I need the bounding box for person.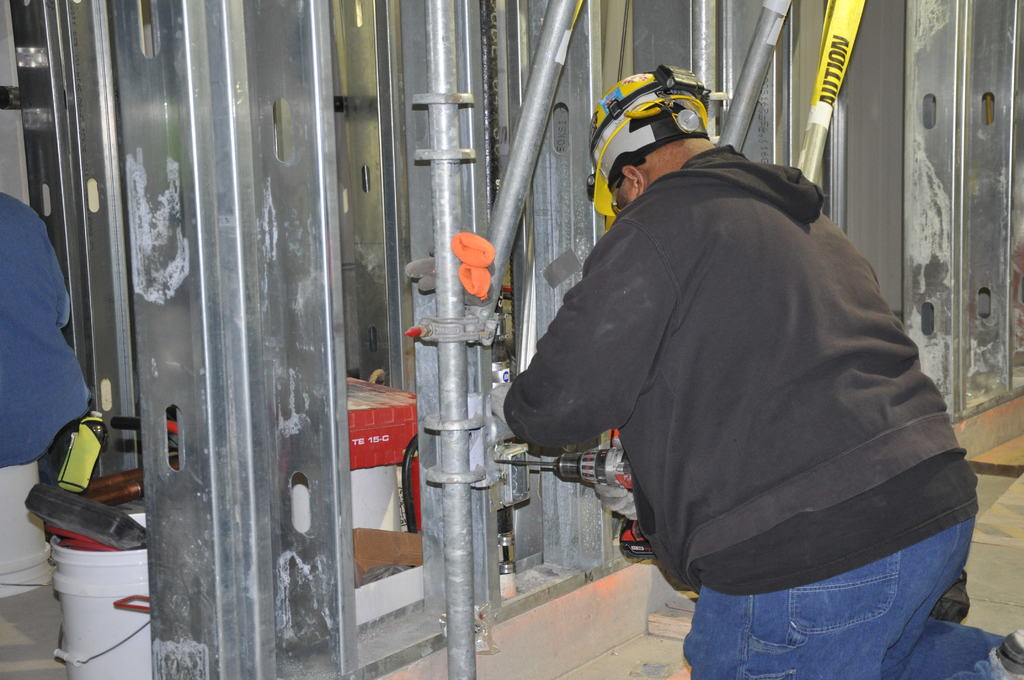
Here it is: <box>0,185,91,462</box>.
